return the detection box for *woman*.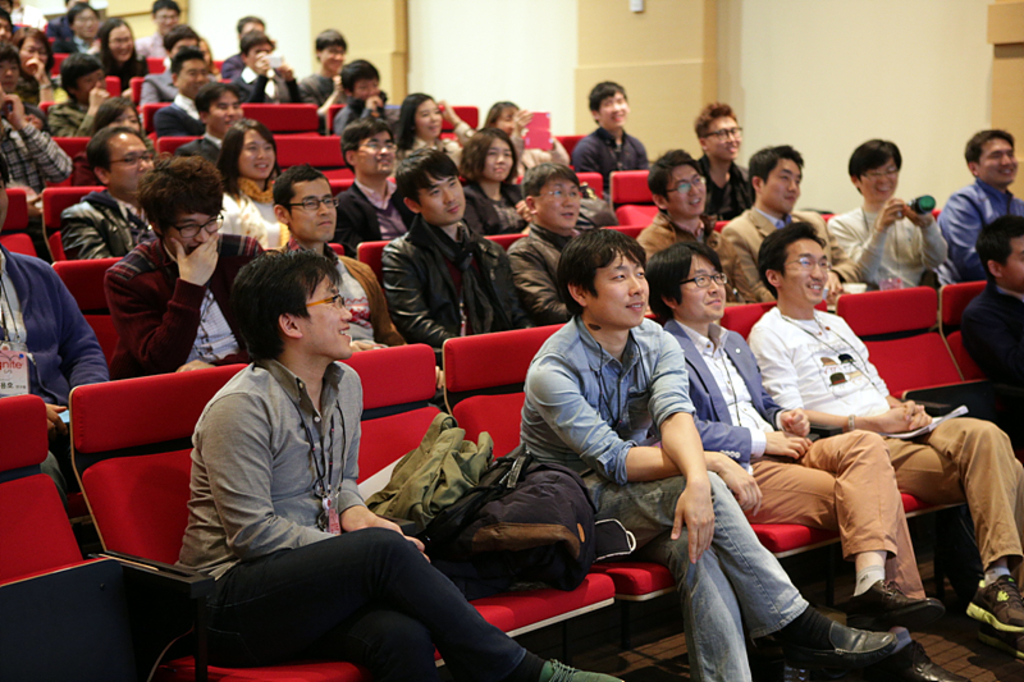
73/90/155/187.
